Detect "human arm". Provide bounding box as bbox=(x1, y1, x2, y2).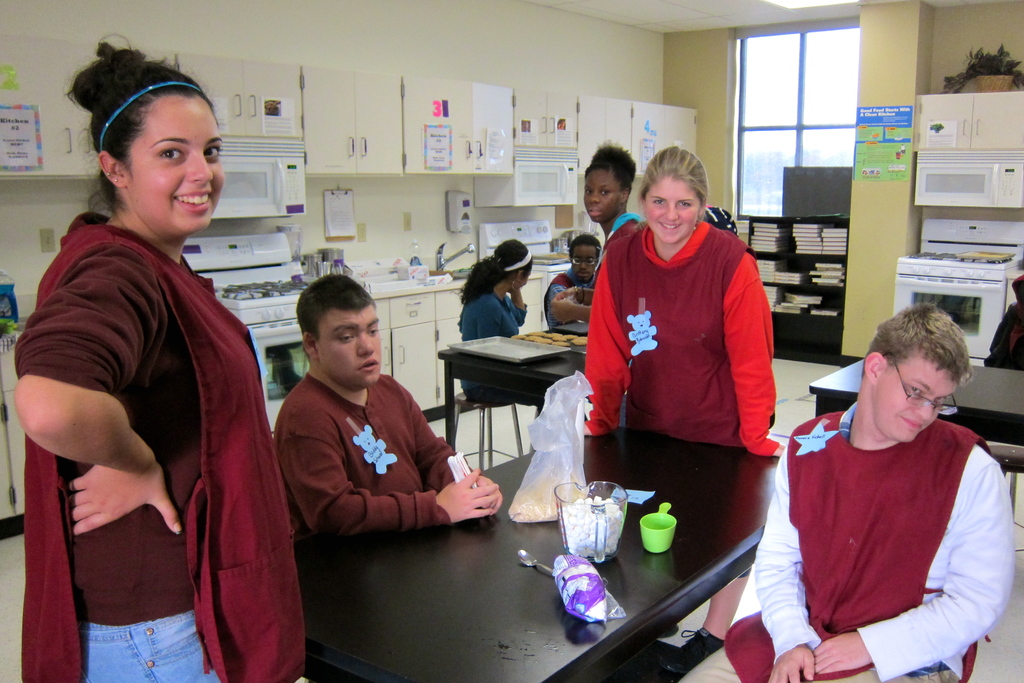
bbox=(563, 279, 598, 308).
